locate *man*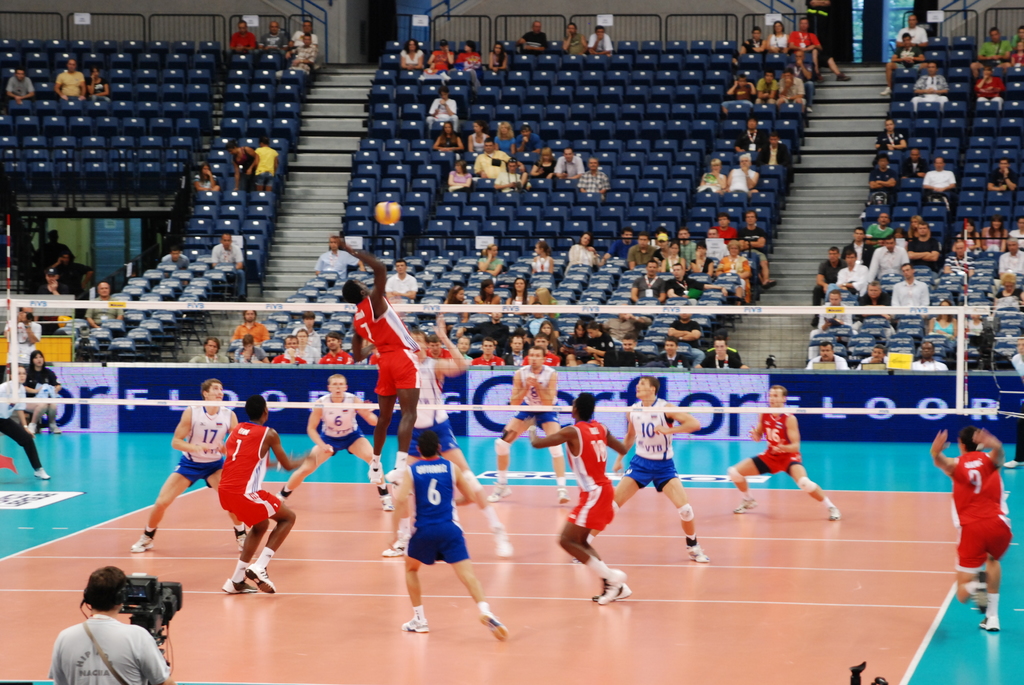
left=870, top=157, right=956, bottom=193
